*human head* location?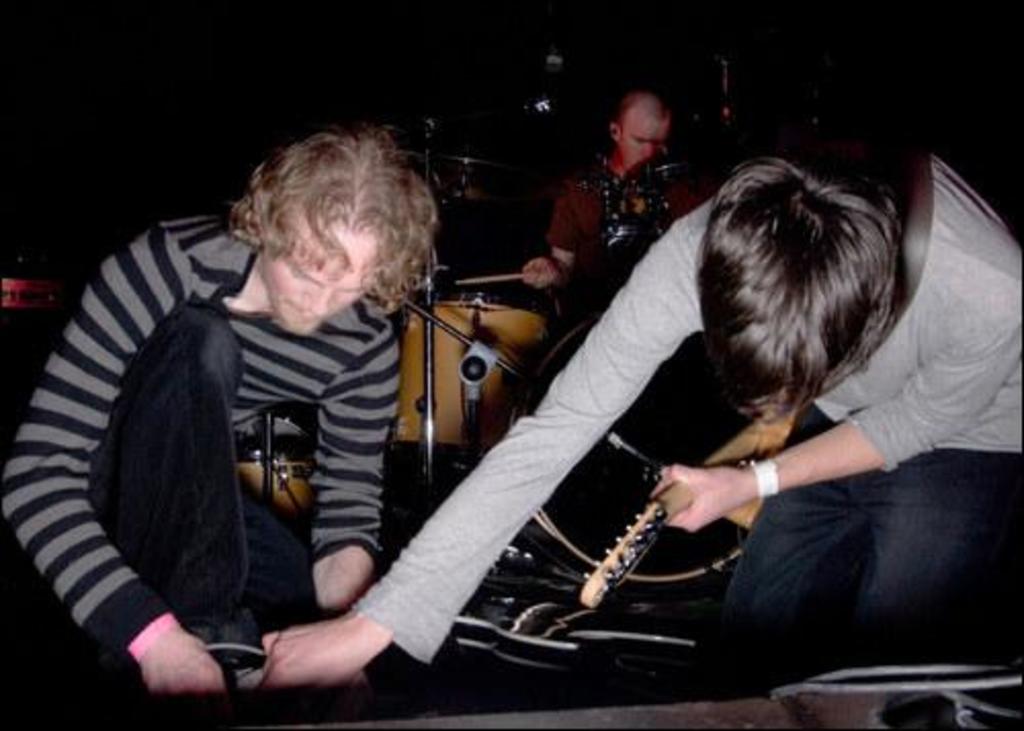
(left=219, top=125, right=453, bottom=336)
